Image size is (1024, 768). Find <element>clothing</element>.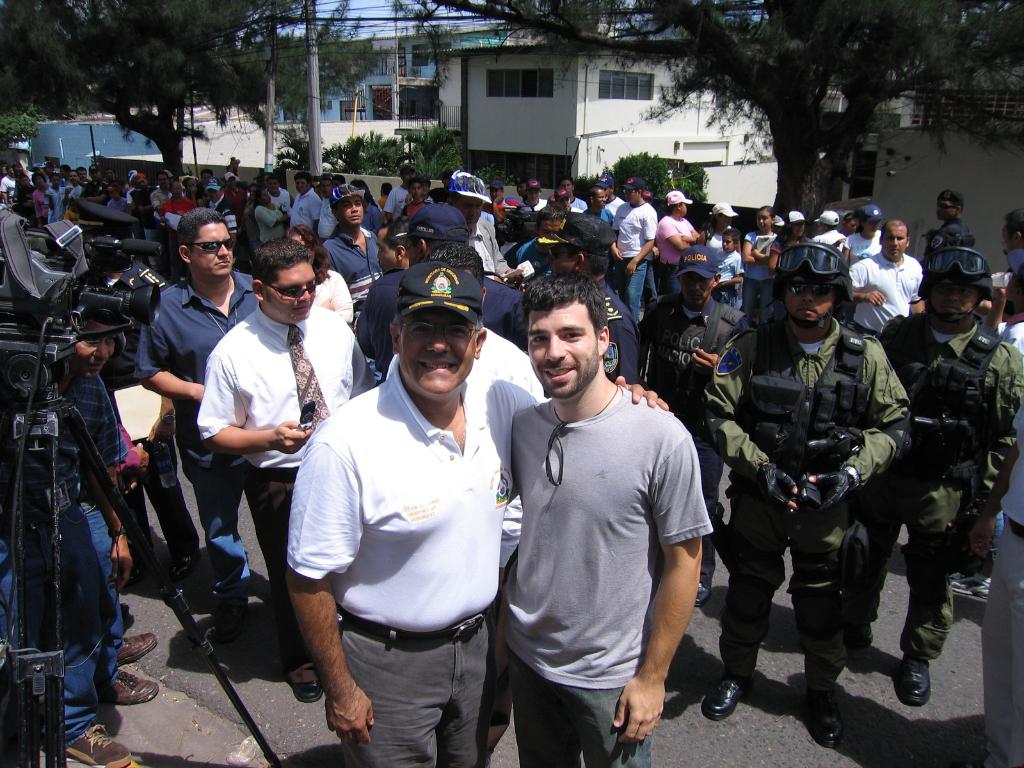
l=399, t=195, r=420, b=220.
